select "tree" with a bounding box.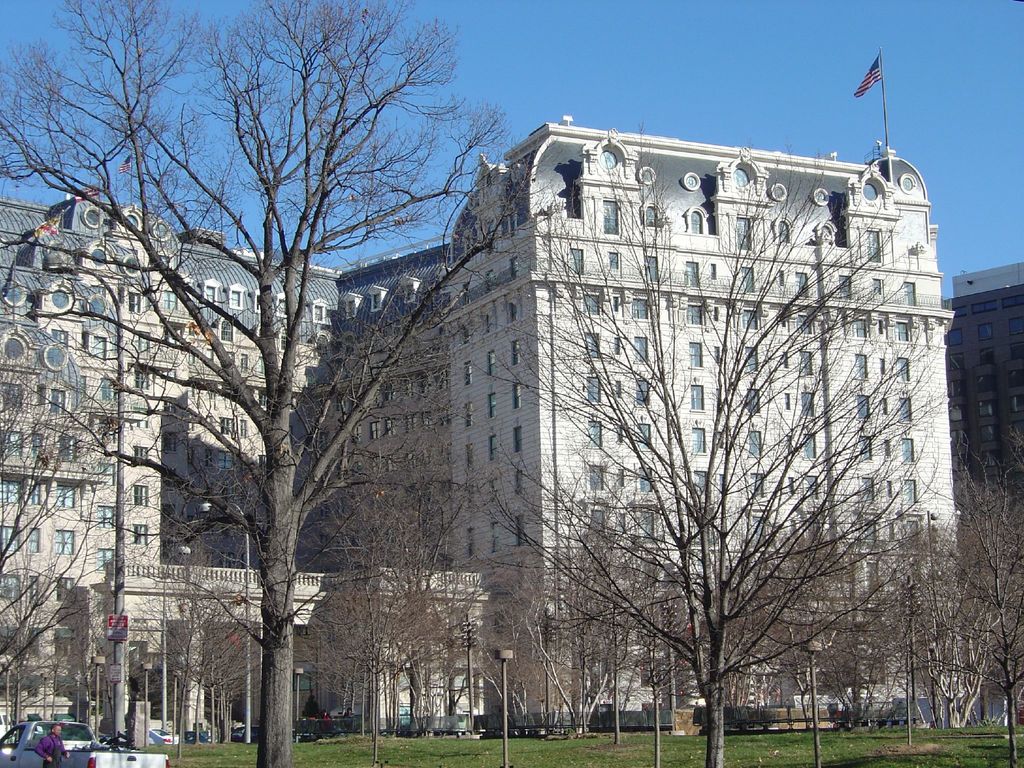
[left=0, top=0, right=539, bottom=767].
